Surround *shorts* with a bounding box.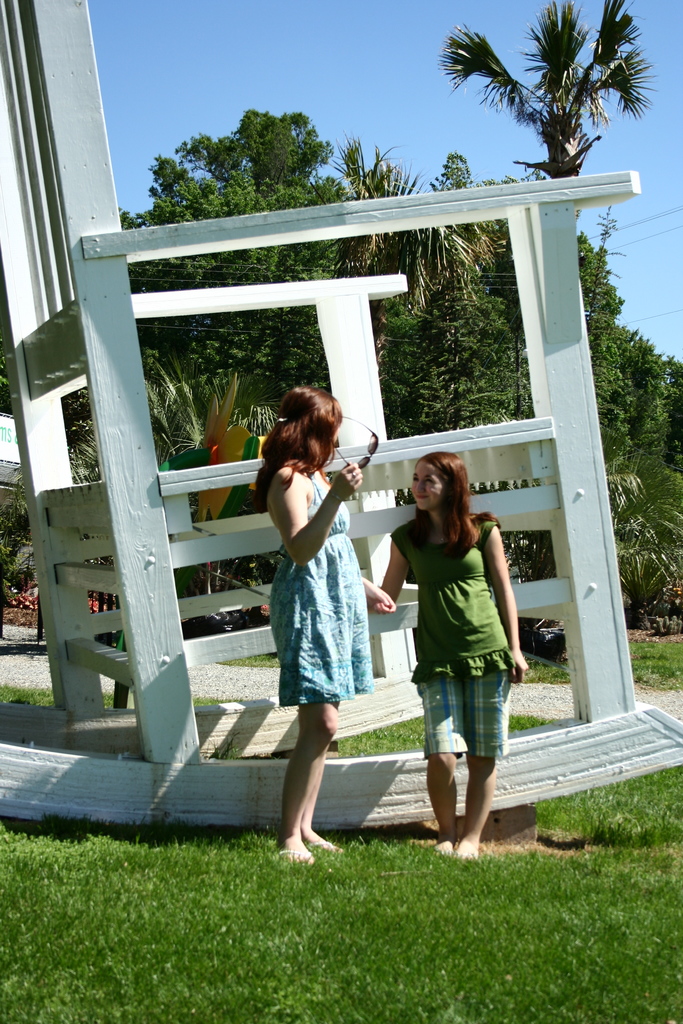
left=406, top=649, right=523, bottom=794.
